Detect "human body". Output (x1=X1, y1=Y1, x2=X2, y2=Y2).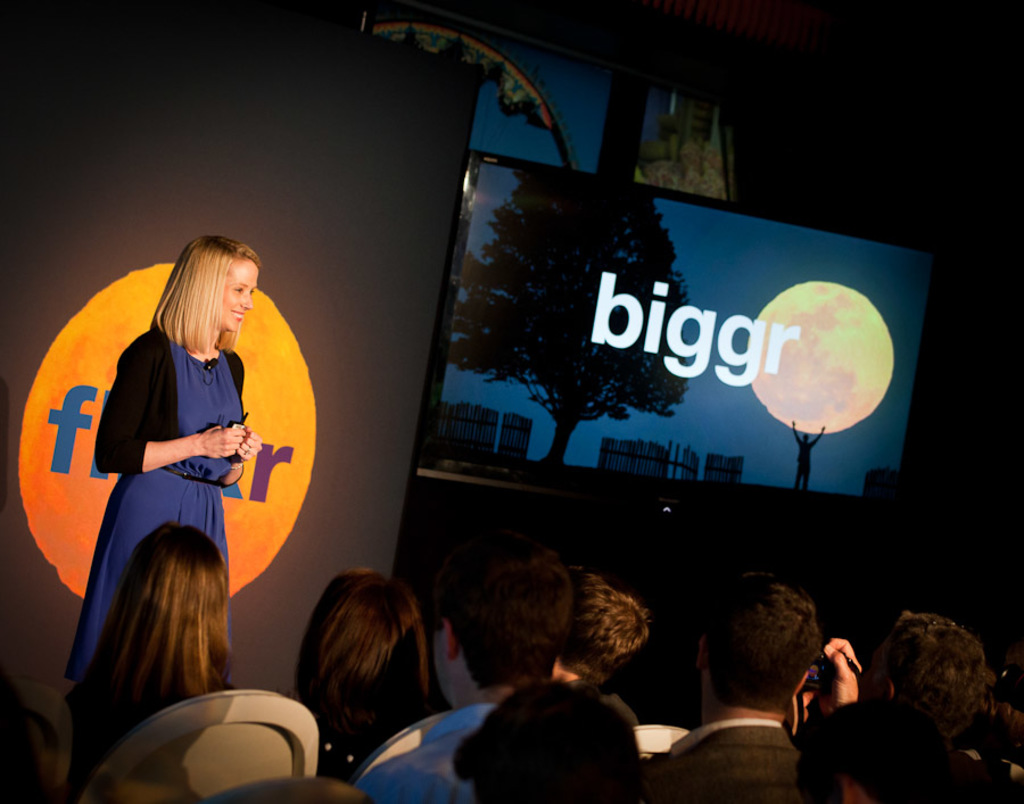
(x1=635, y1=564, x2=851, y2=803).
